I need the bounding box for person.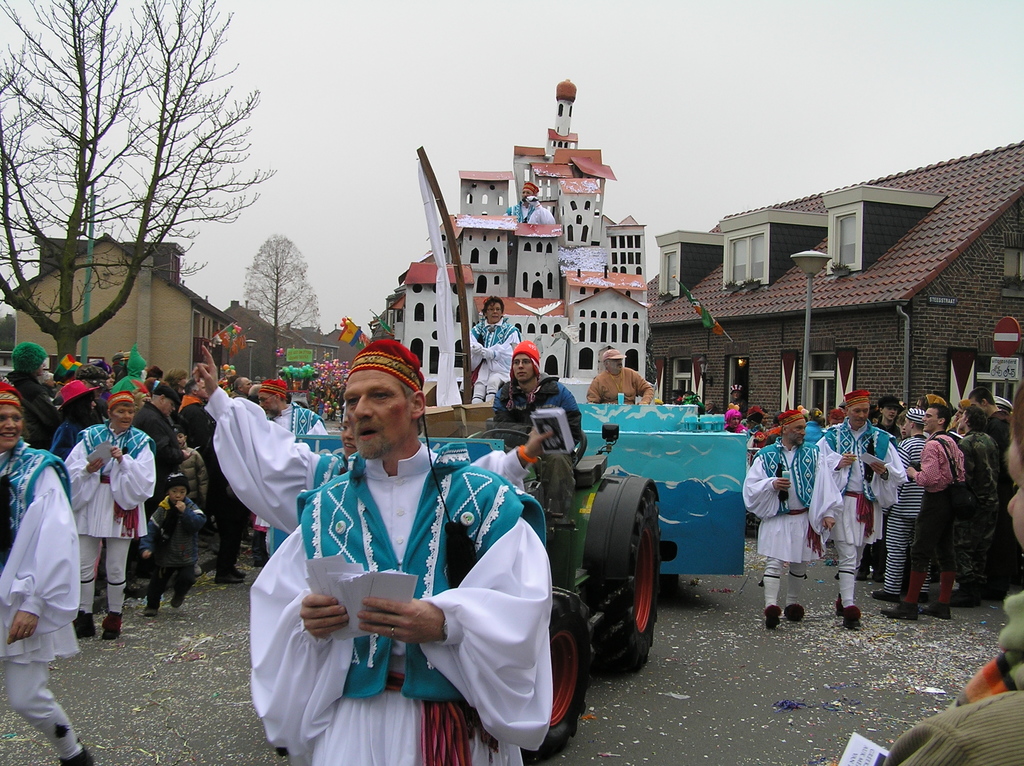
Here it is: 0, 381, 98, 765.
